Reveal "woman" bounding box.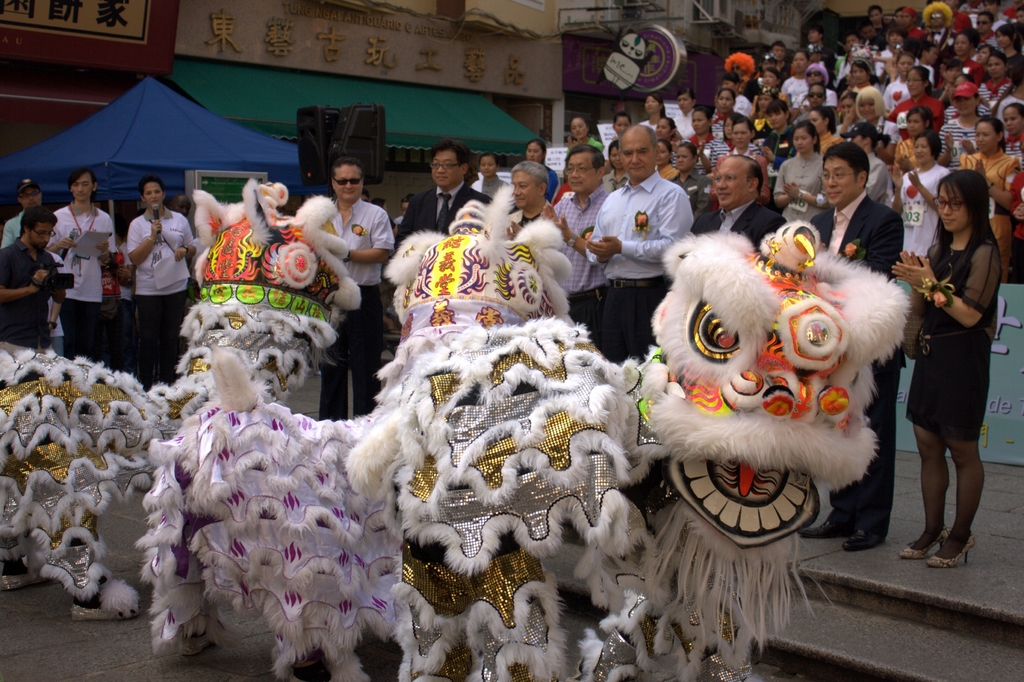
Revealed: {"x1": 954, "y1": 33, "x2": 981, "y2": 77}.
